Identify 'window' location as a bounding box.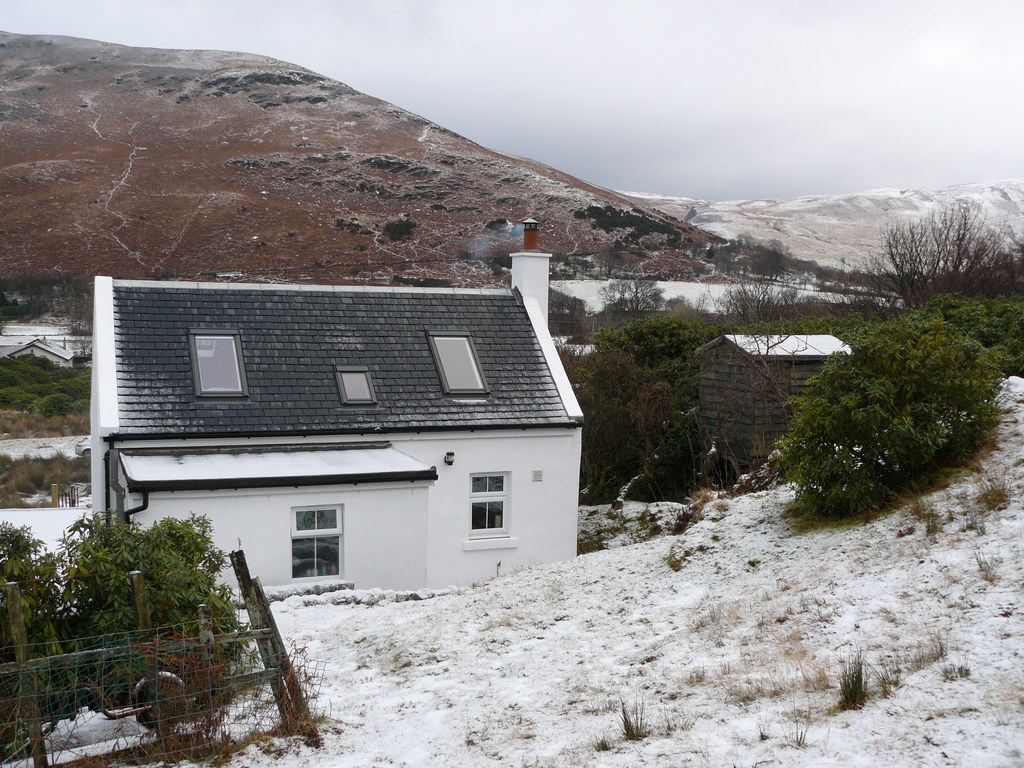
(422,333,493,399).
